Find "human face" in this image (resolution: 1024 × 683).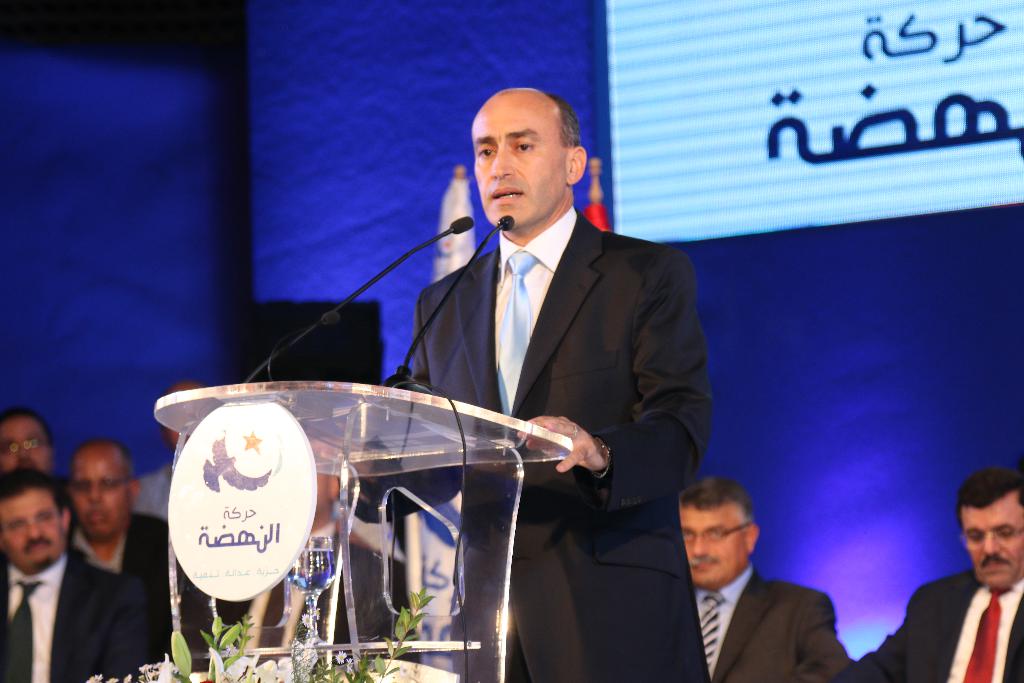
bbox=(2, 419, 49, 473).
